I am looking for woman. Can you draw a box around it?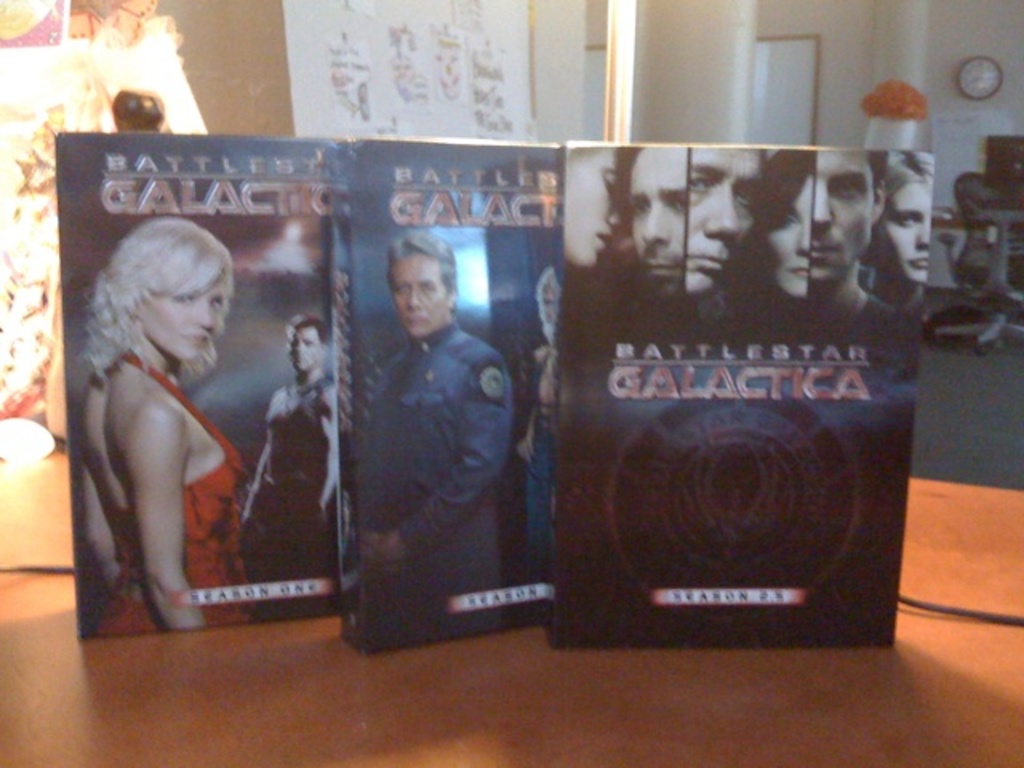
Sure, the bounding box is (78,214,258,642).
